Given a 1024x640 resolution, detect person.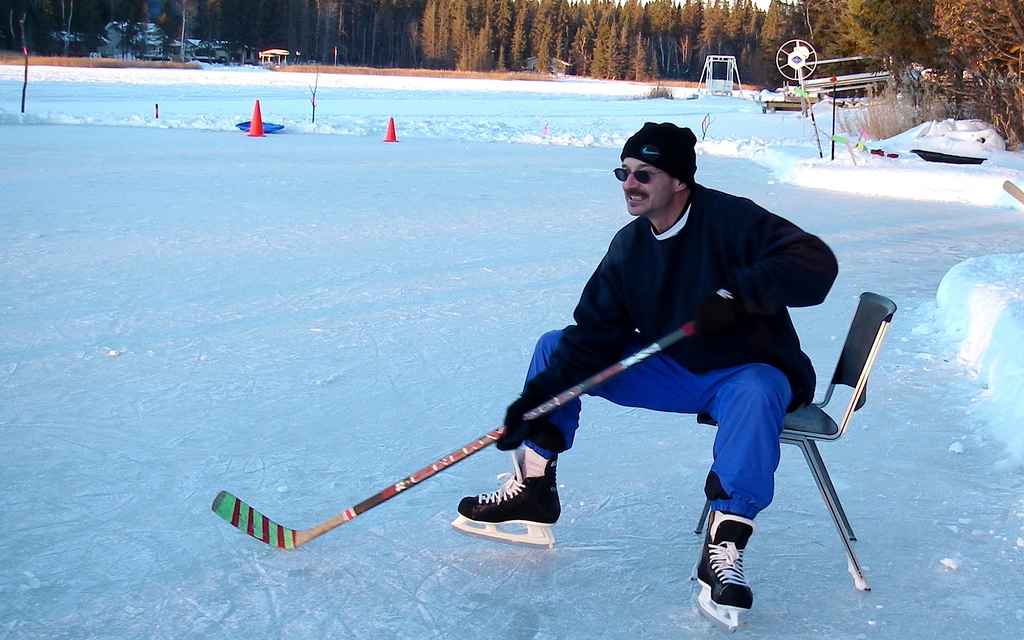
box=[456, 120, 836, 611].
